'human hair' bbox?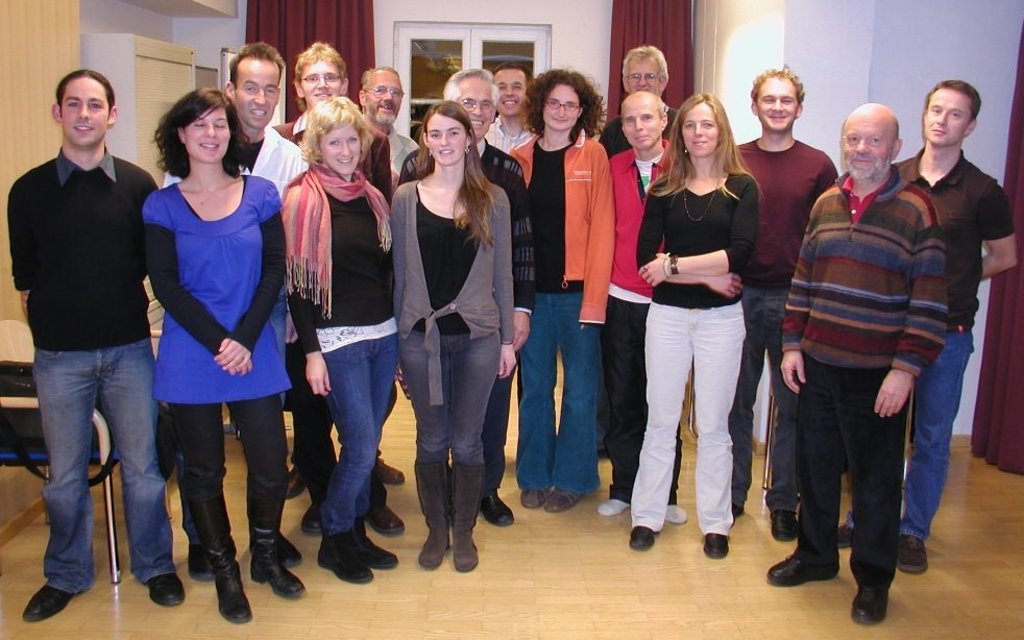
bbox(749, 61, 808, 104)
